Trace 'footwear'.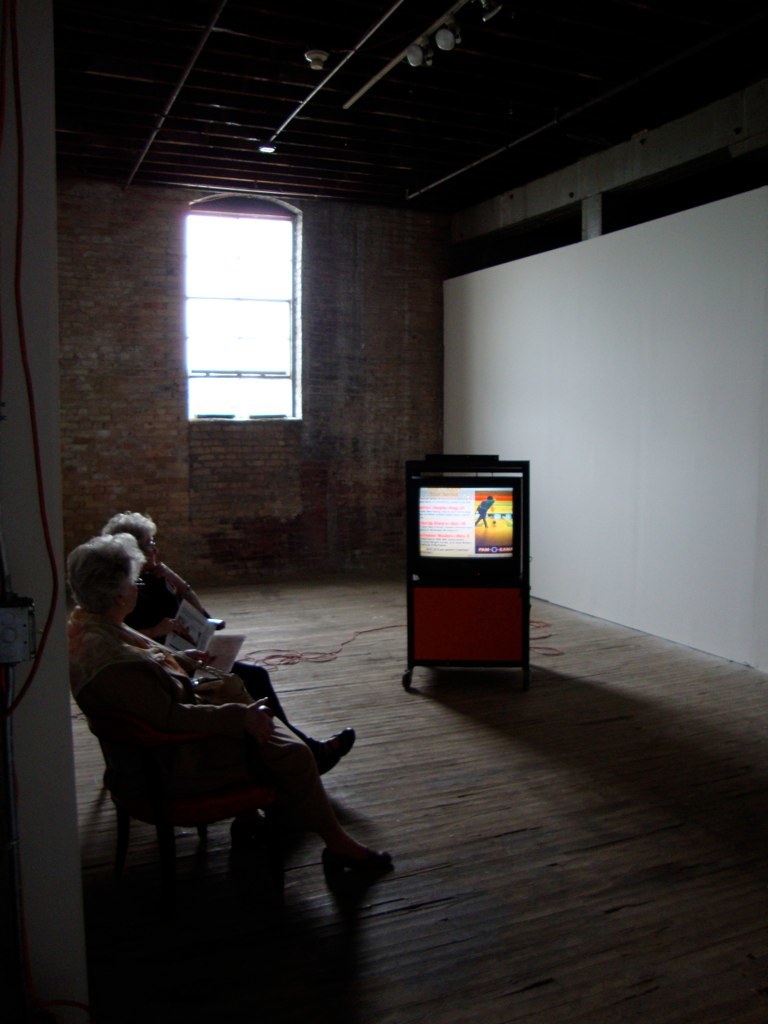
Traced to box(317, 852, 396, 882).
